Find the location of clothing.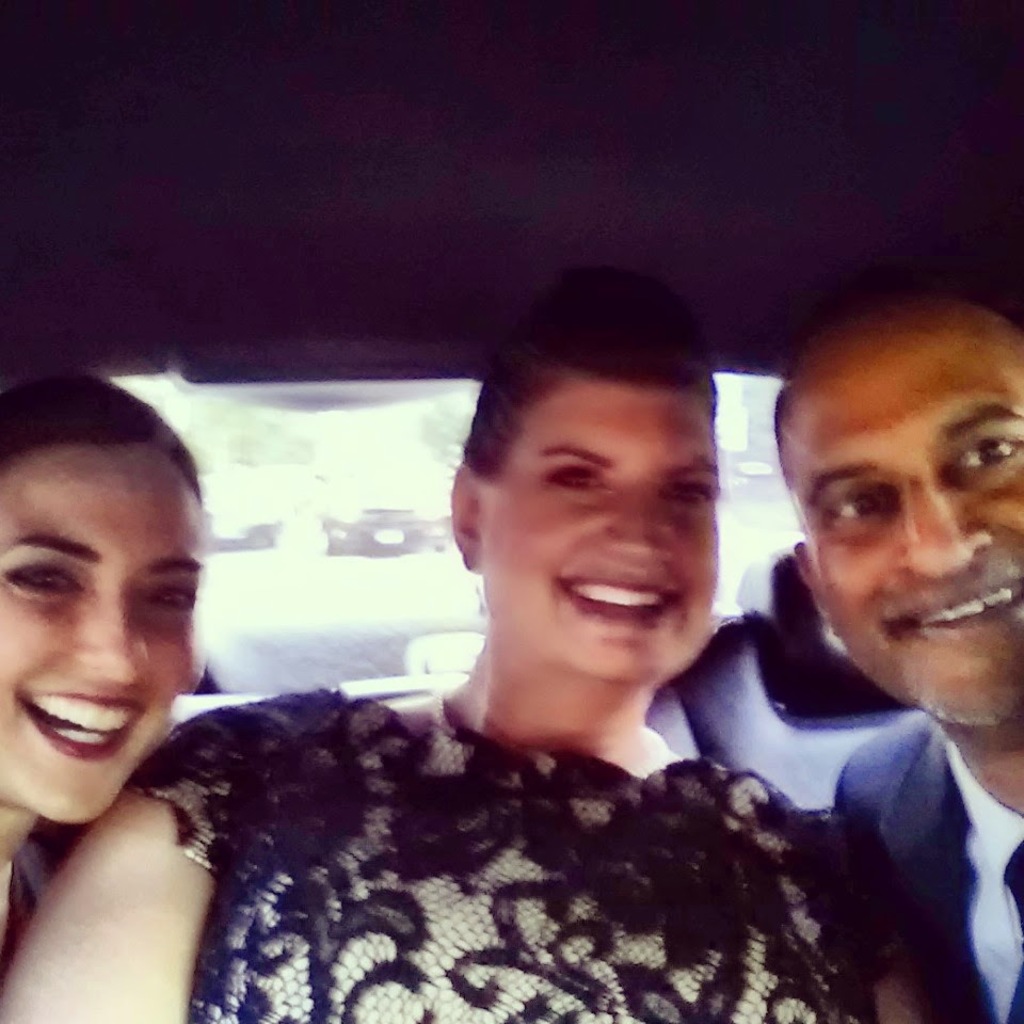
Location: bbox=(0, 833, 54, 975).
